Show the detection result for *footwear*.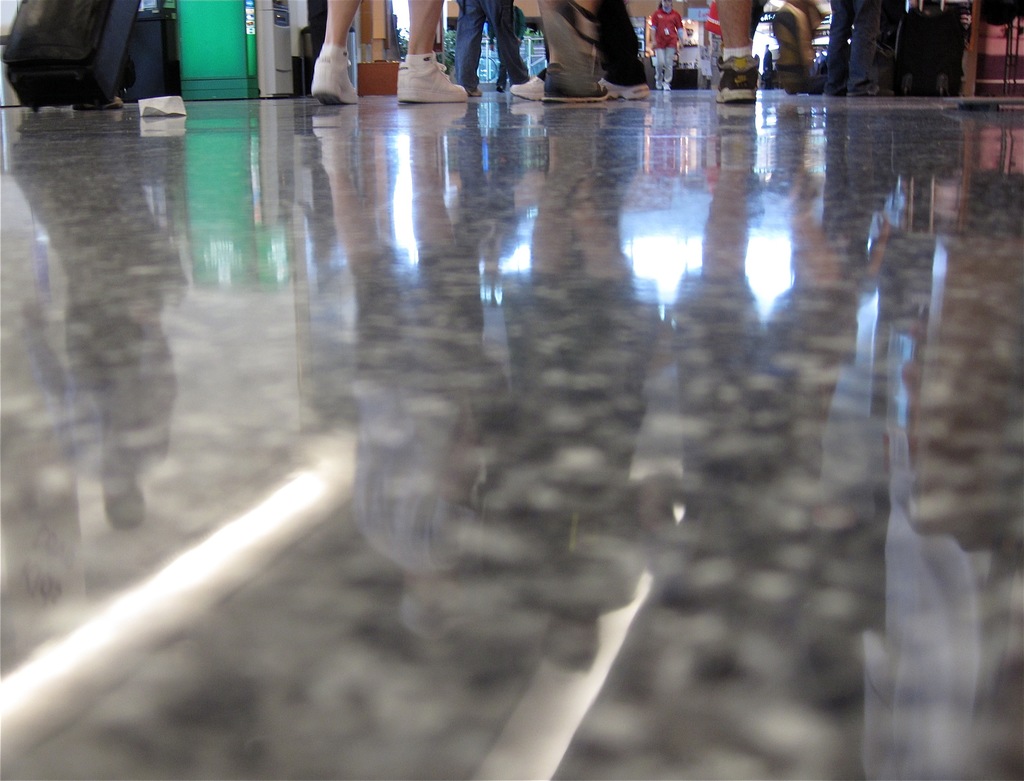
541 77 609 103.
